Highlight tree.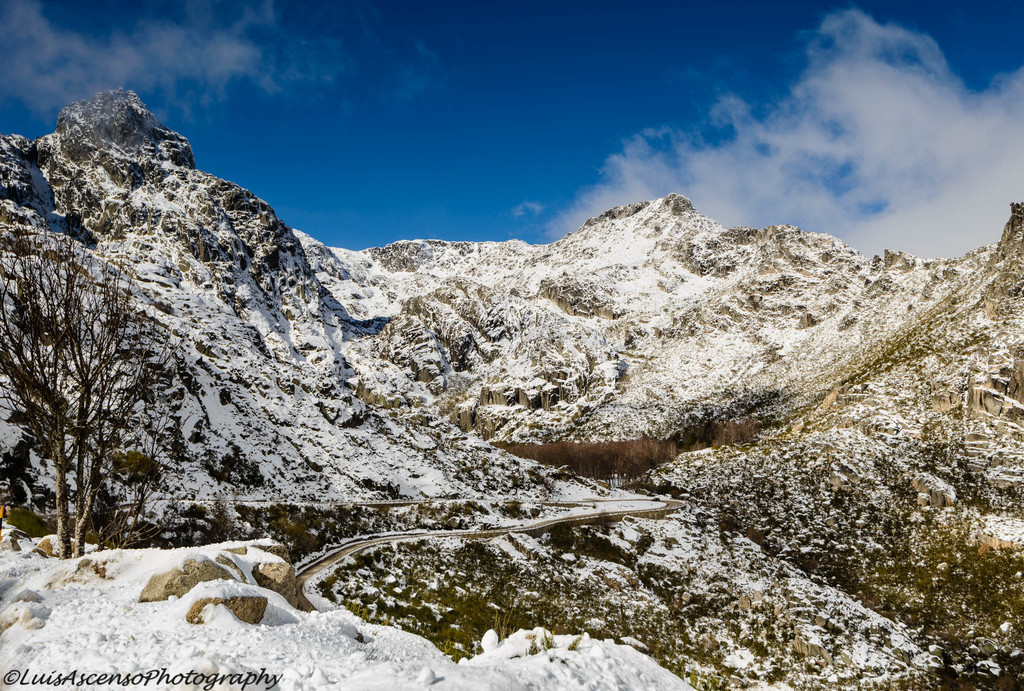
Highlighted region: <region>0, 203, 166, 574</region>.
